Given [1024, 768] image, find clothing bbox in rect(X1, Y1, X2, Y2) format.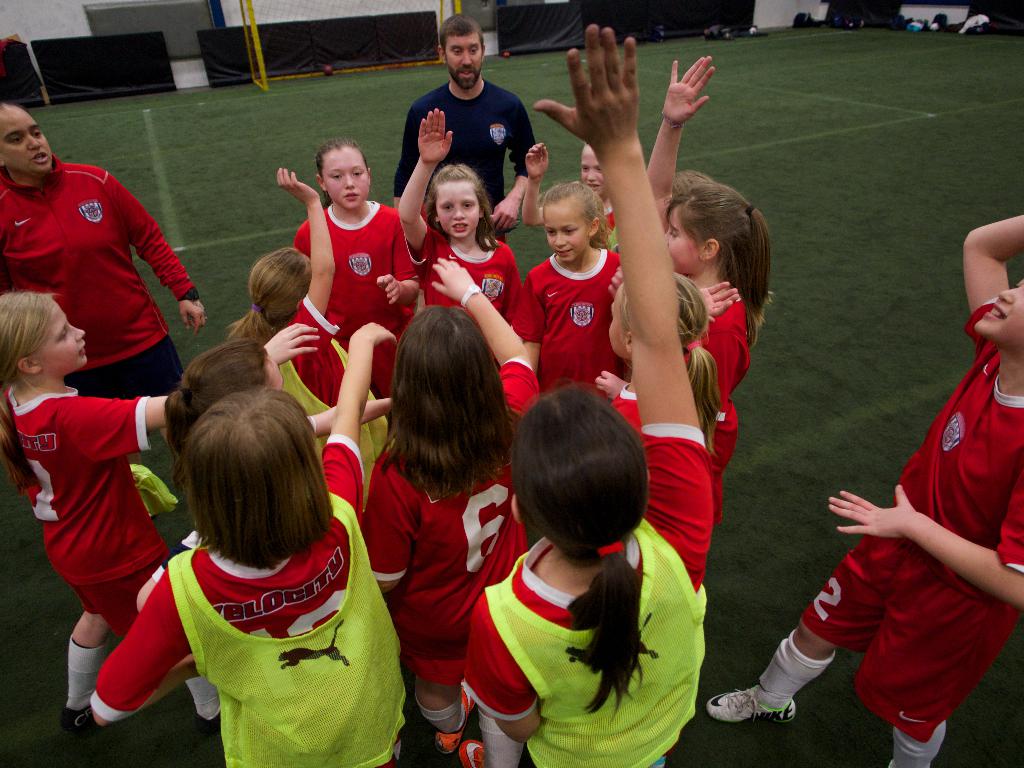
rect(392, 70, 536, 239).
